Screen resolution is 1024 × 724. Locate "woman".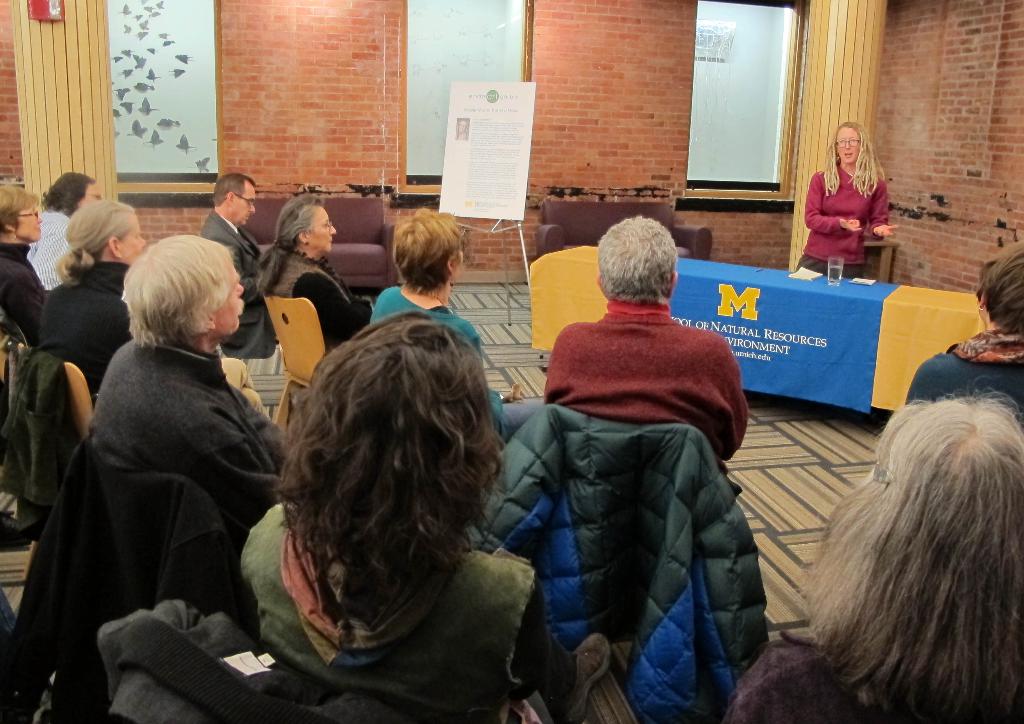
l=369, t=208, r=546, b=447.
